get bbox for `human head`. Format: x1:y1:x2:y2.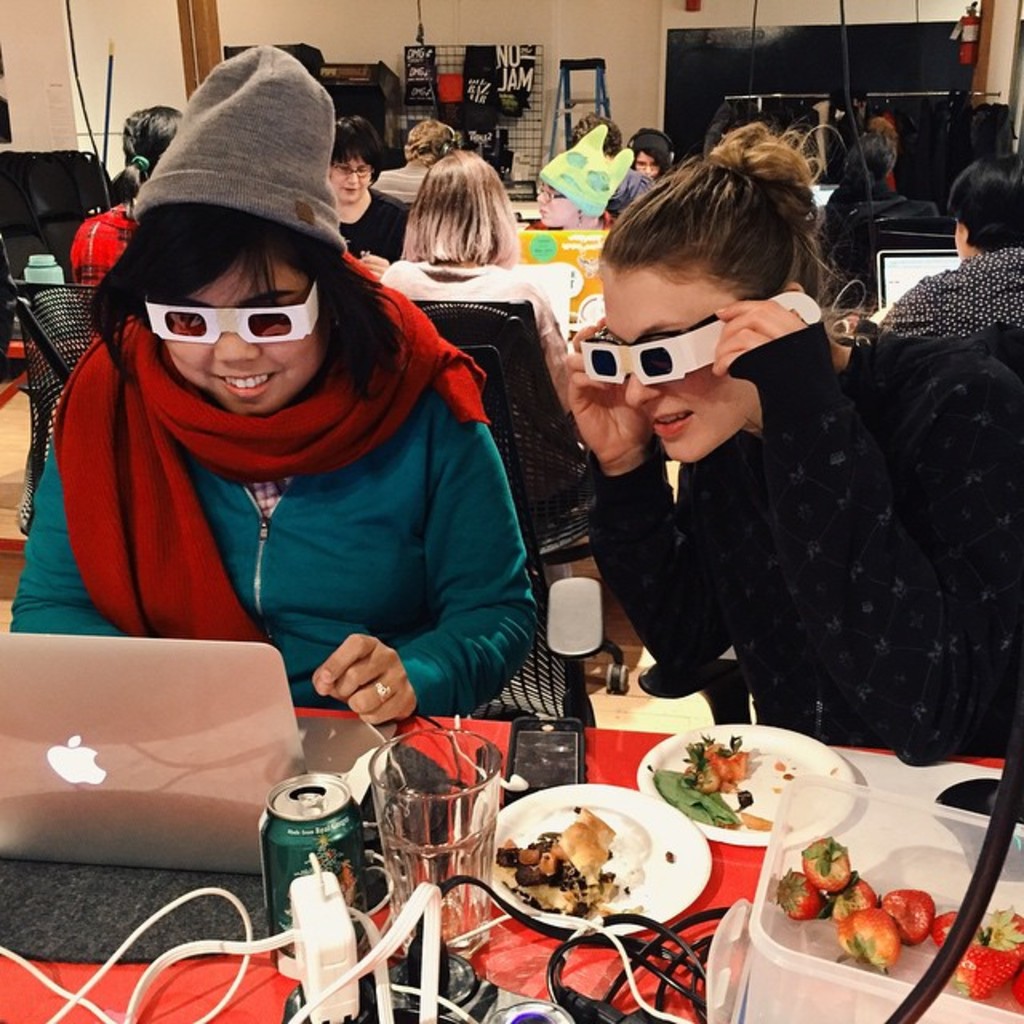
526:149:602:229.
